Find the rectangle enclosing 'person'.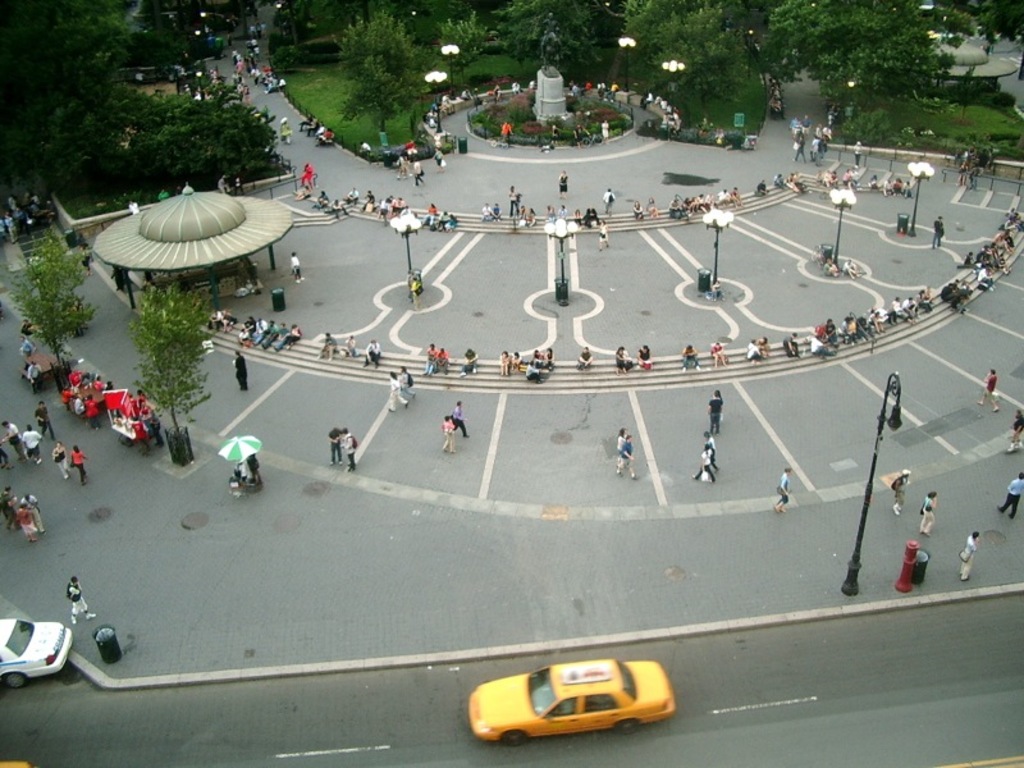
region(19, 425, 45, 468).
